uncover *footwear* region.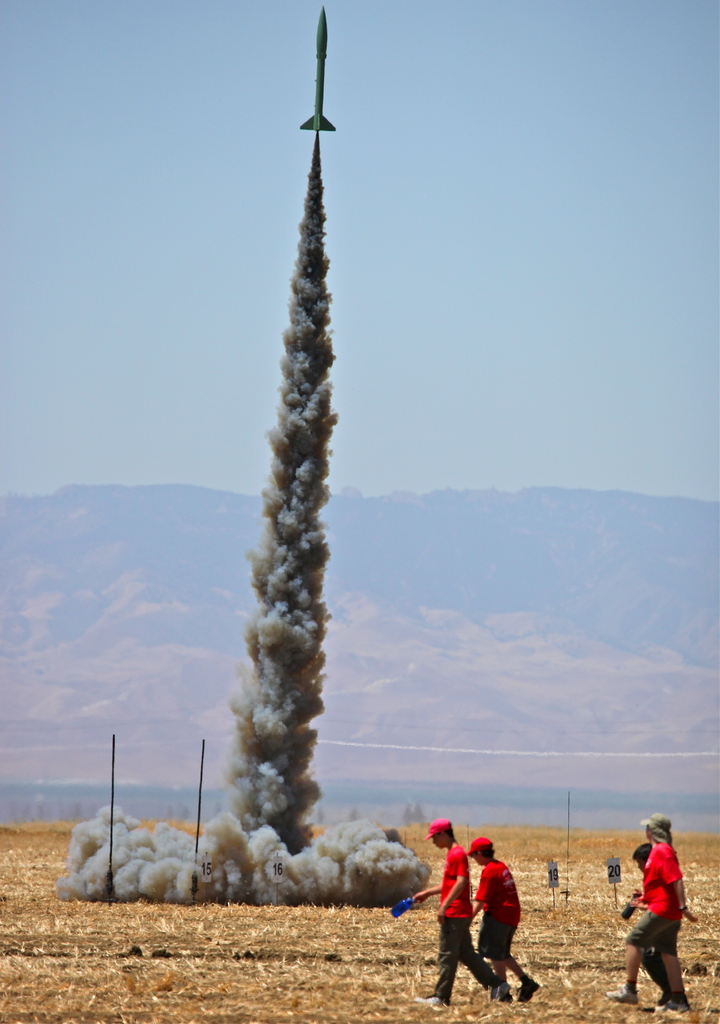
Uncovered: <box>608,989,636,1006</box>.
